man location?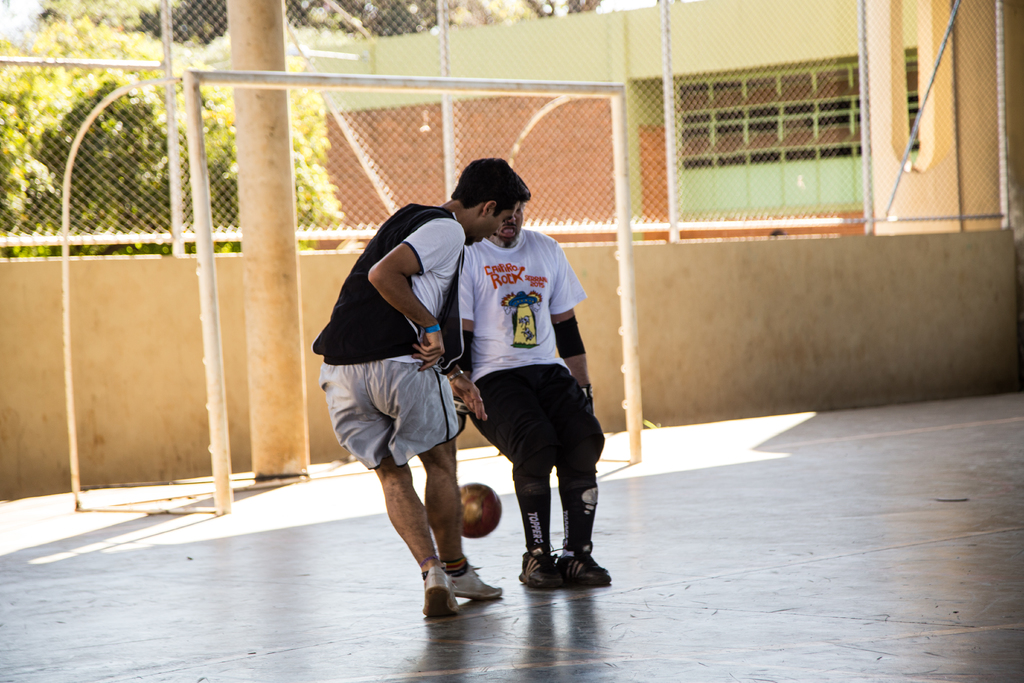
x1=326, y1=147, x2=506, y2=606
